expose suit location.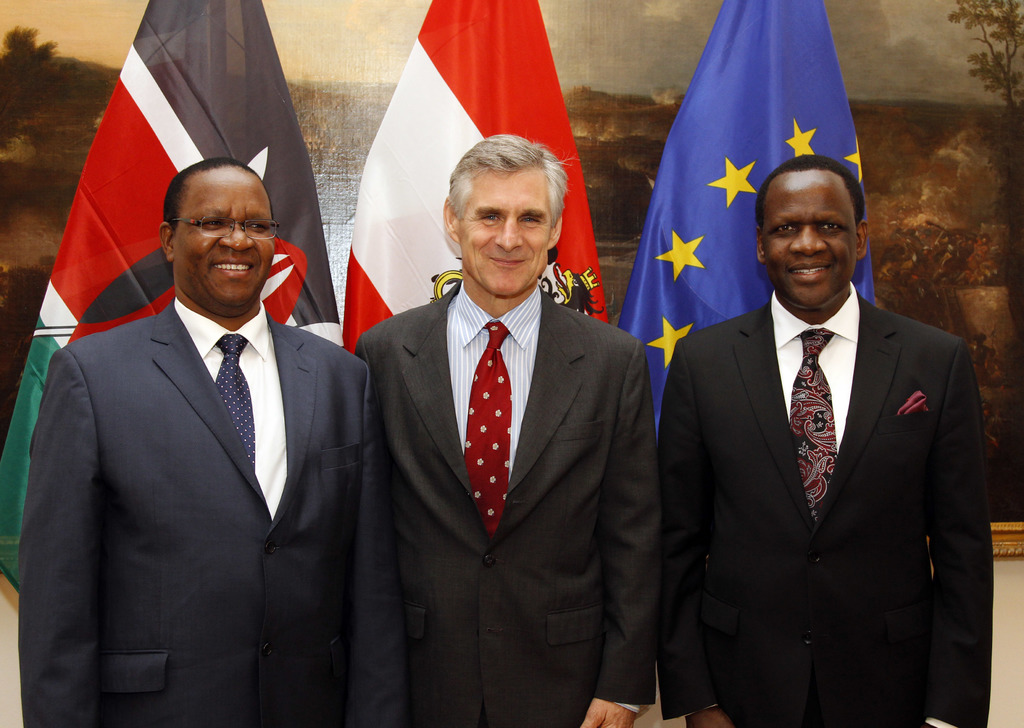
Exposed at detection(657, 168, 995, 721).
